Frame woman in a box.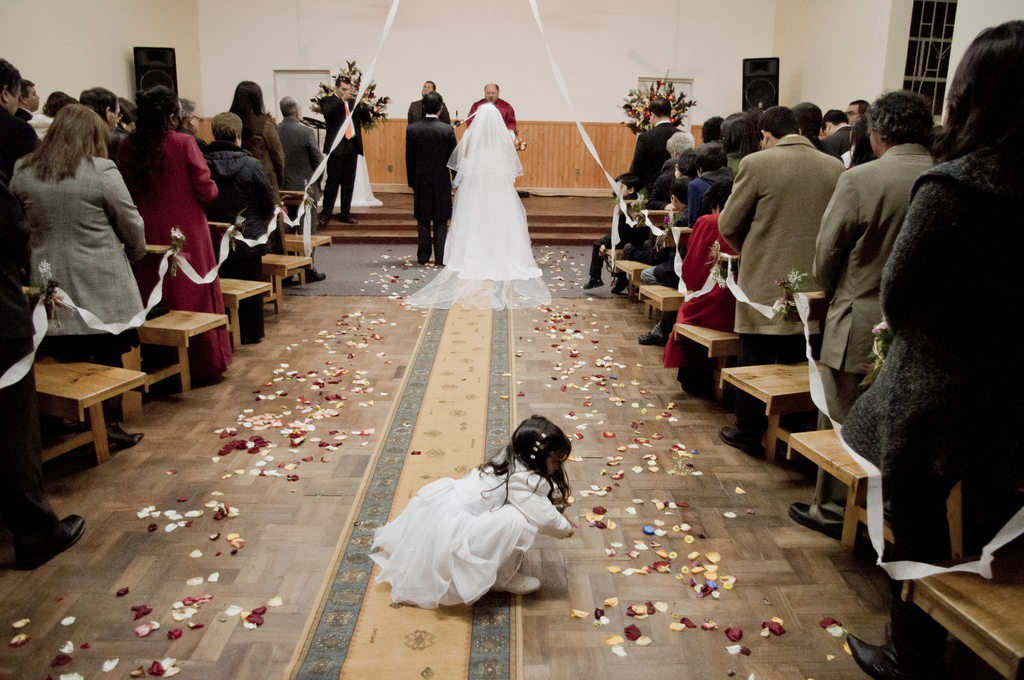
{"left": 4, "top": 102, "right": 150, "bottom": 463}.
